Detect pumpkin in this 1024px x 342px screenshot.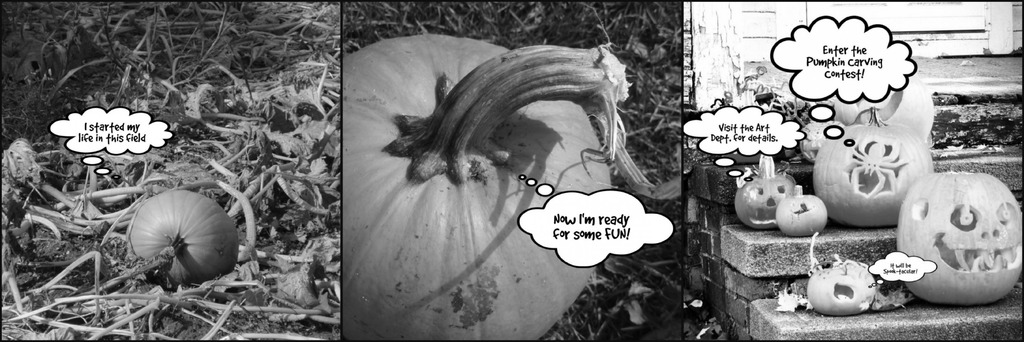
Detection: <box>813,110,935,227</box>.
